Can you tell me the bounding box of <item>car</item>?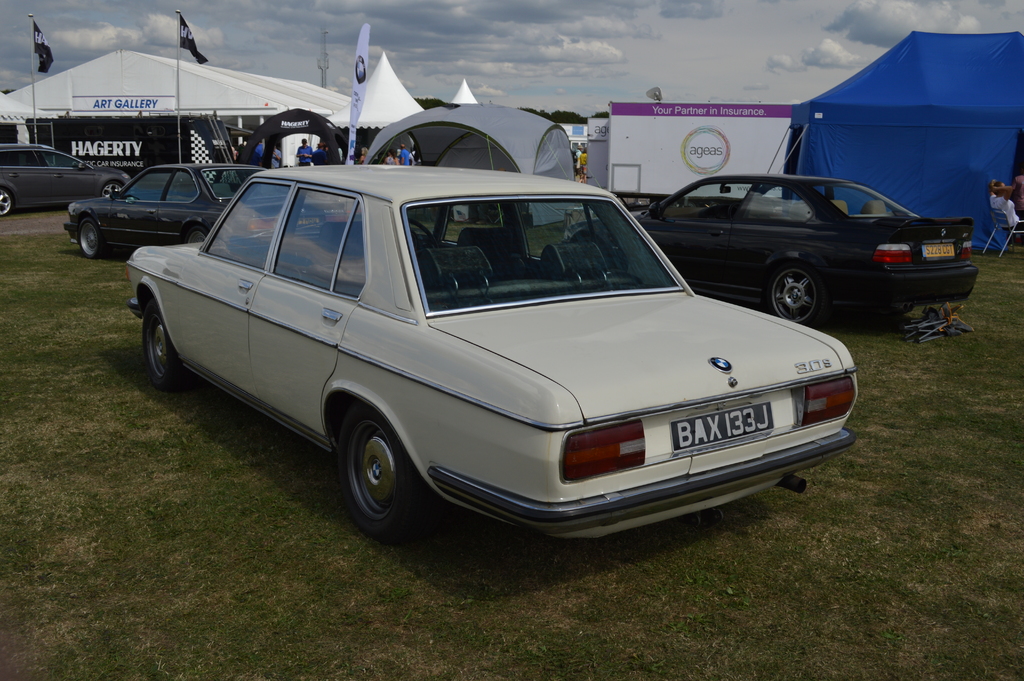
(x1=125, y1=163, x2=858, y2=537).
